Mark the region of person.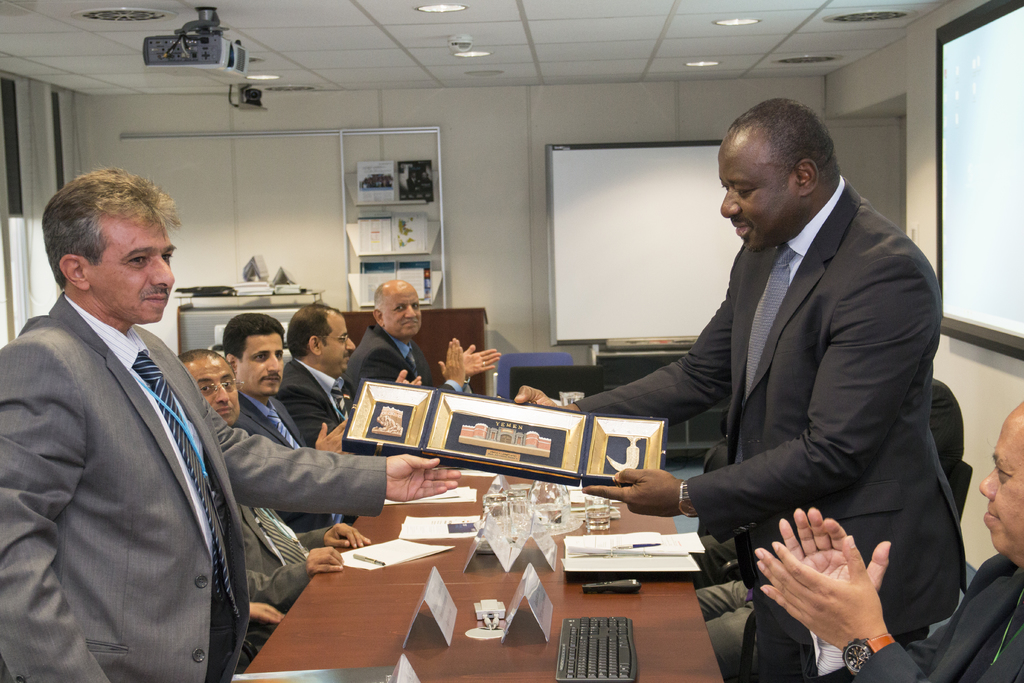
Region: 0:158:463:682.
